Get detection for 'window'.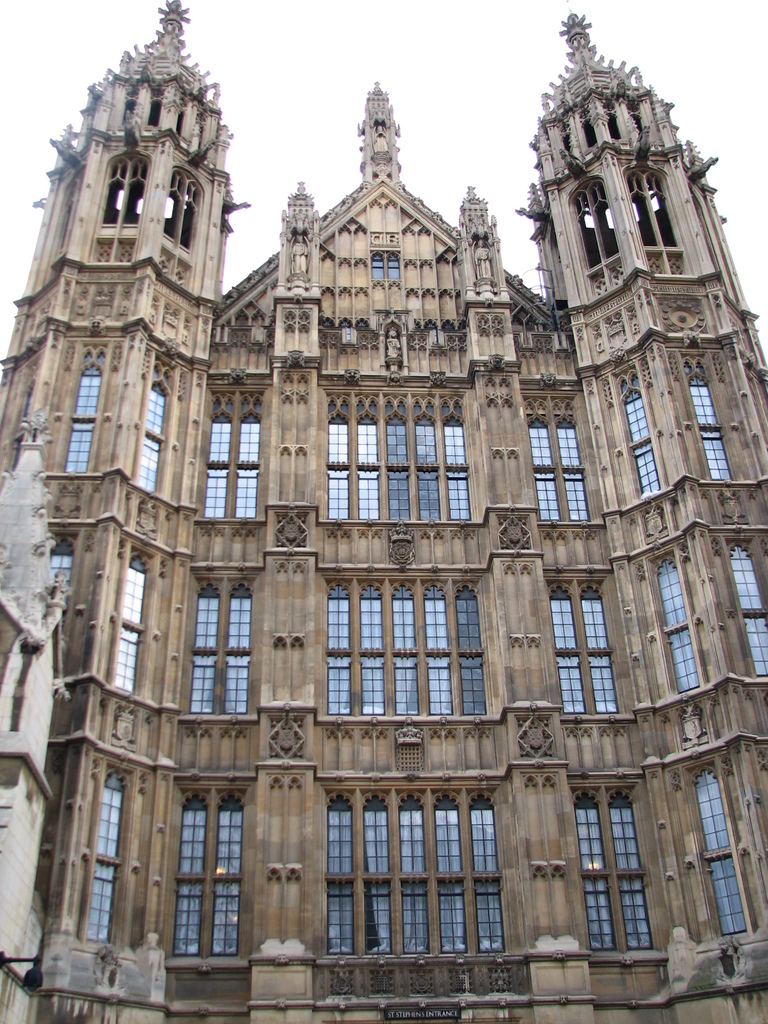
Detection: [454, 591, 481, 734].
